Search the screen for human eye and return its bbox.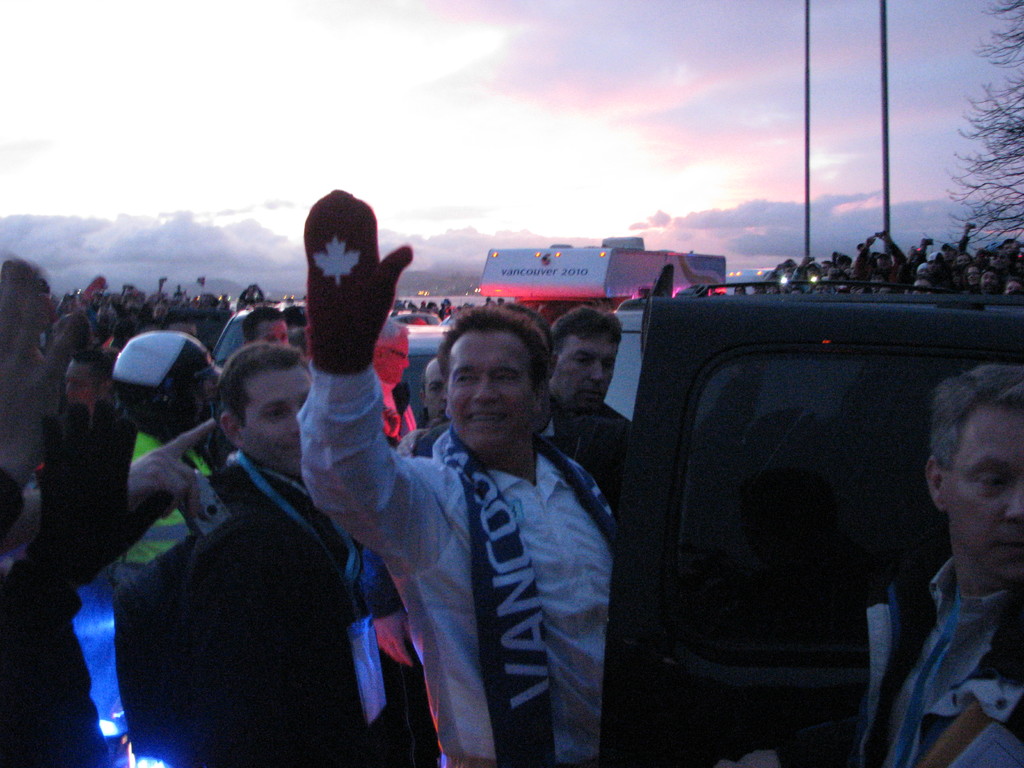
Found: 492/371/517/383.
